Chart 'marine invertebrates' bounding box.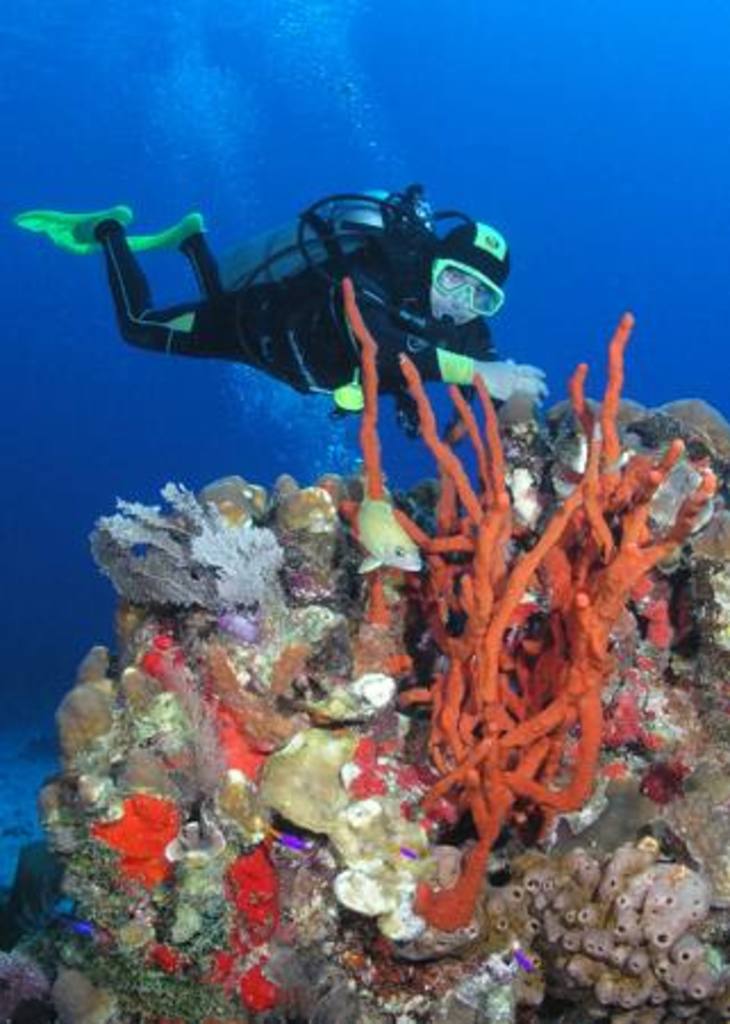
Charted: region(398, 842, 725, 1022).
